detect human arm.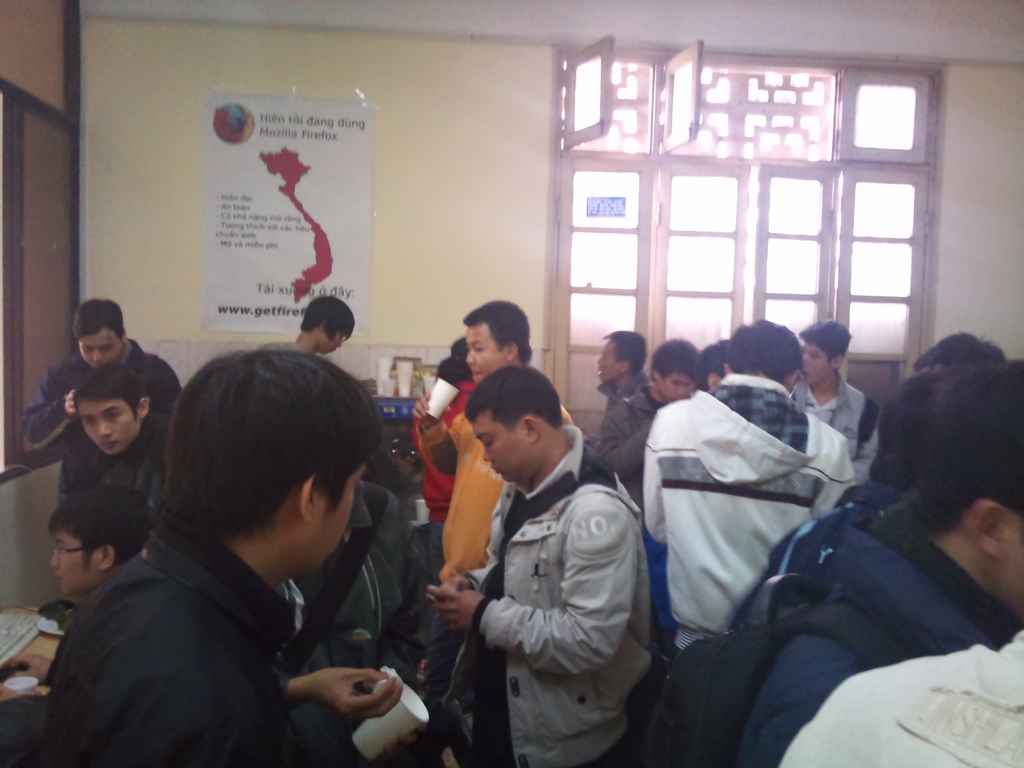
Detected at 350,373,371,390.
